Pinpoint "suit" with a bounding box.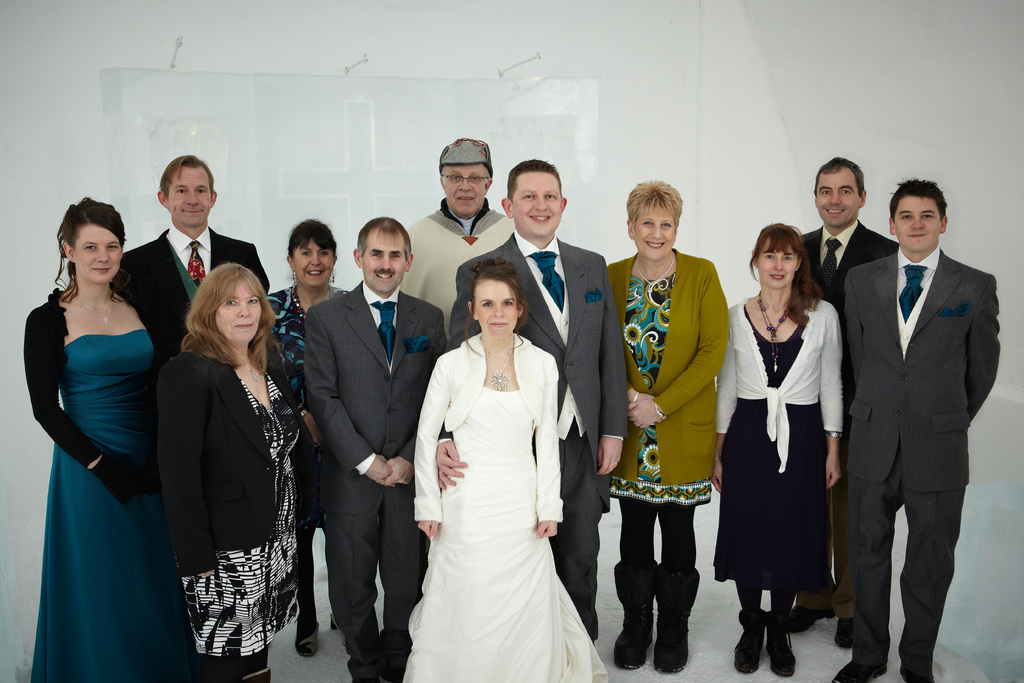
[299,278,454,682].
